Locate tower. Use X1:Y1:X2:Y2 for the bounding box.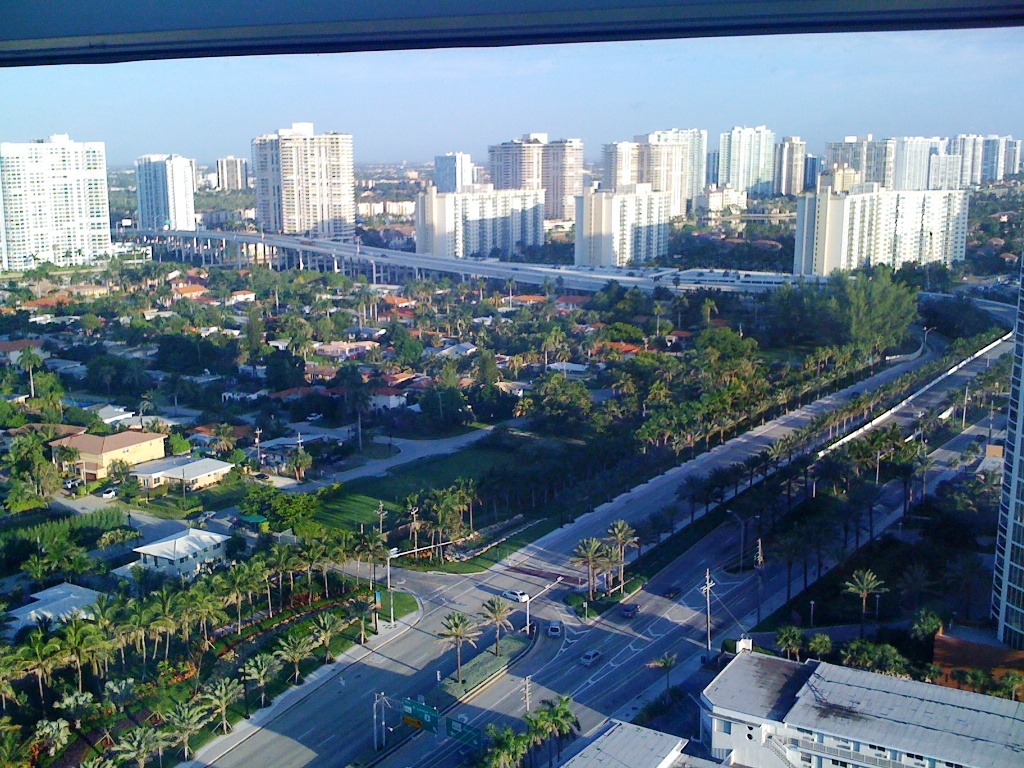
268:120:351:257.
